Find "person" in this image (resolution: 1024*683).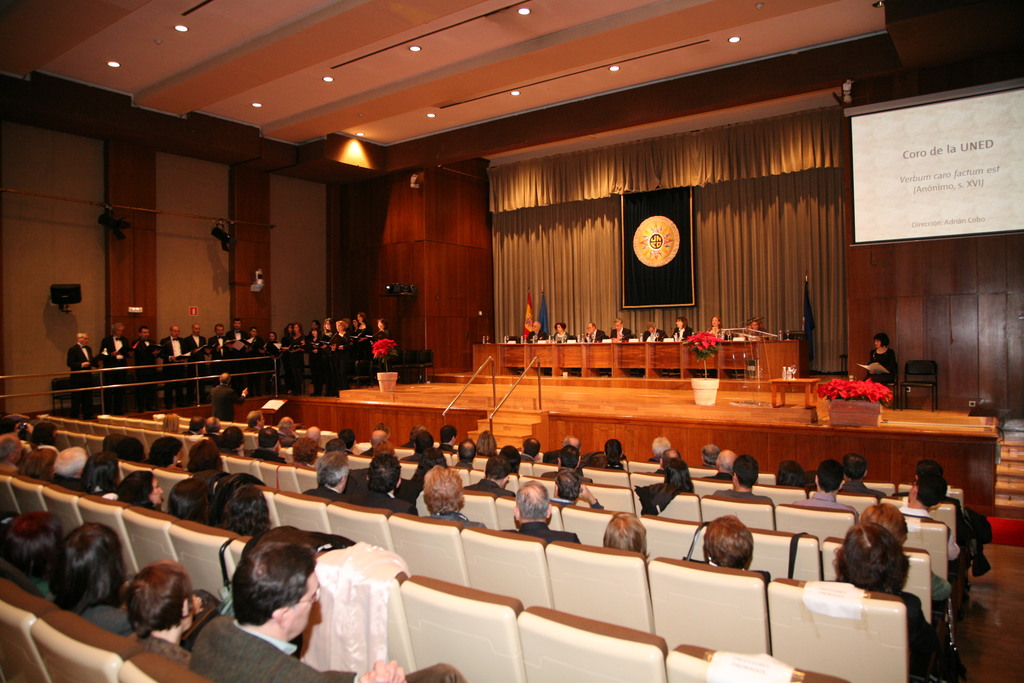
211 372 253 420.
